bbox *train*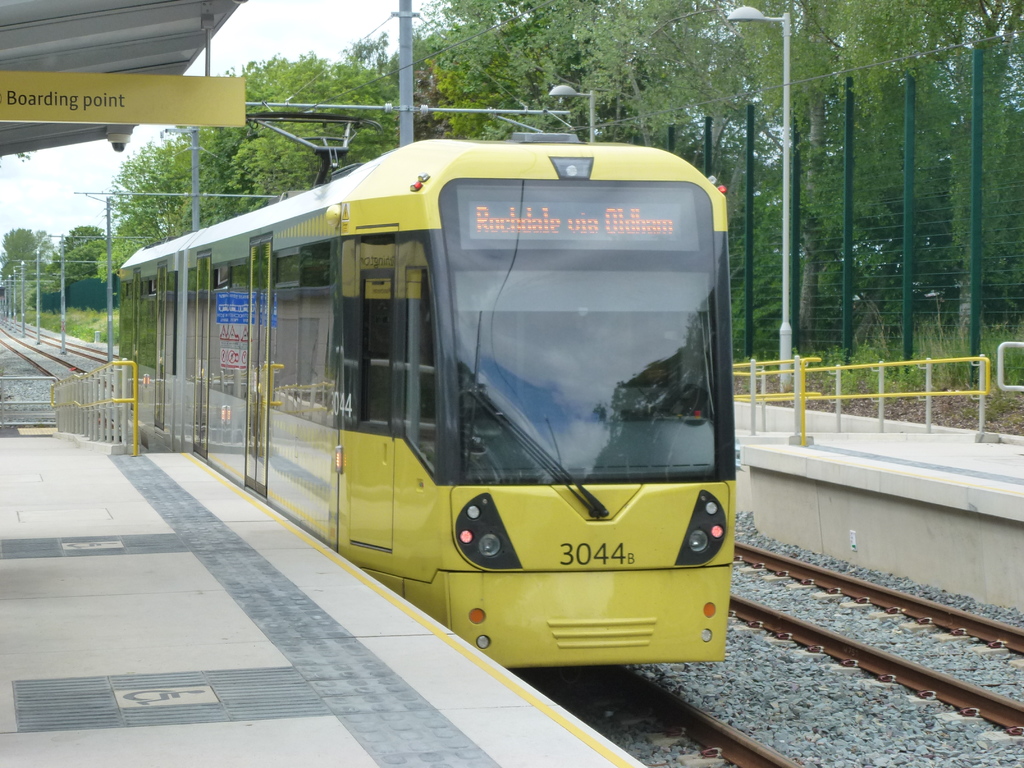
{"x1": 116, "y1": 109, "x2": 735, "y2": 674}
